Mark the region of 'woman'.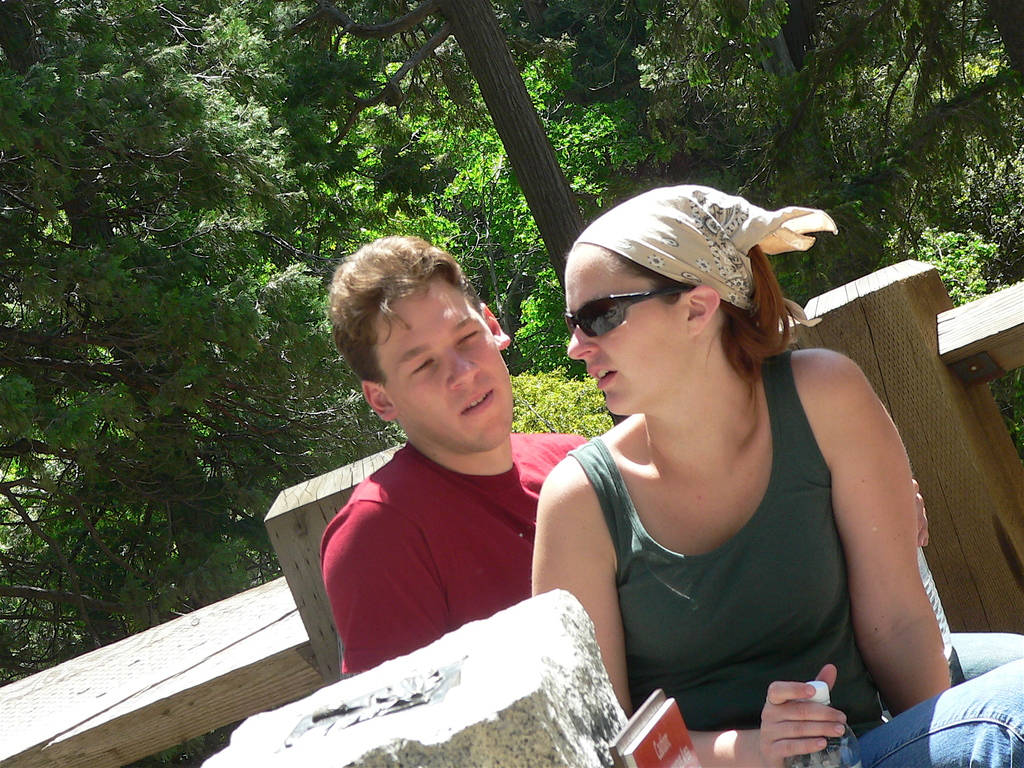
Region: crop(531, 193, 1023, 767).
